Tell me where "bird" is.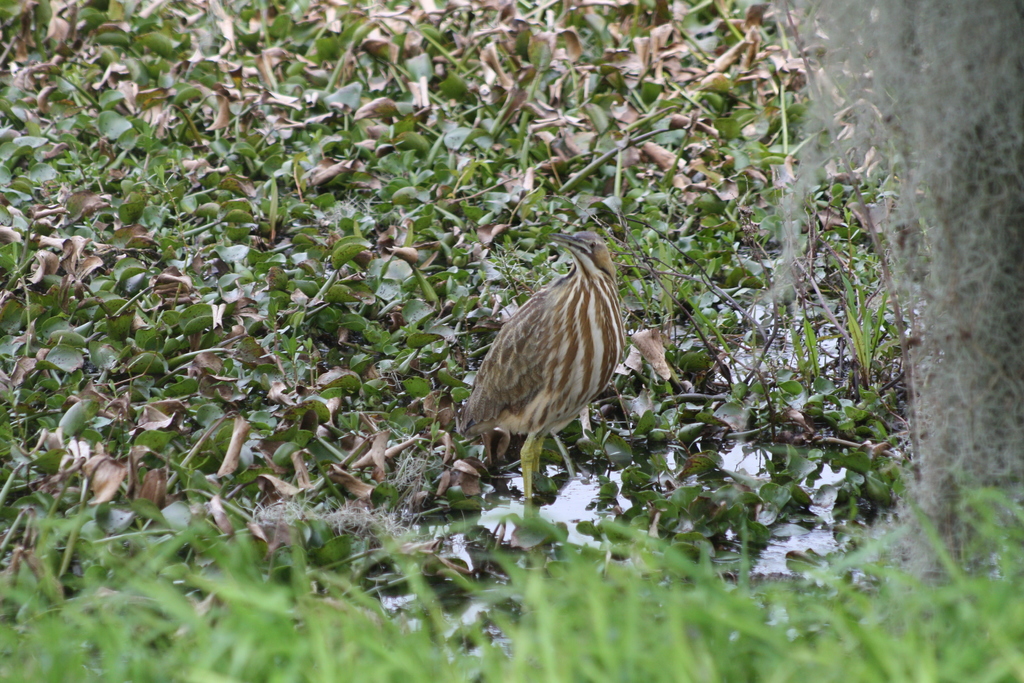
"bird" is at pyautogui.locateOnScreen(457, 243, 637, 495).
